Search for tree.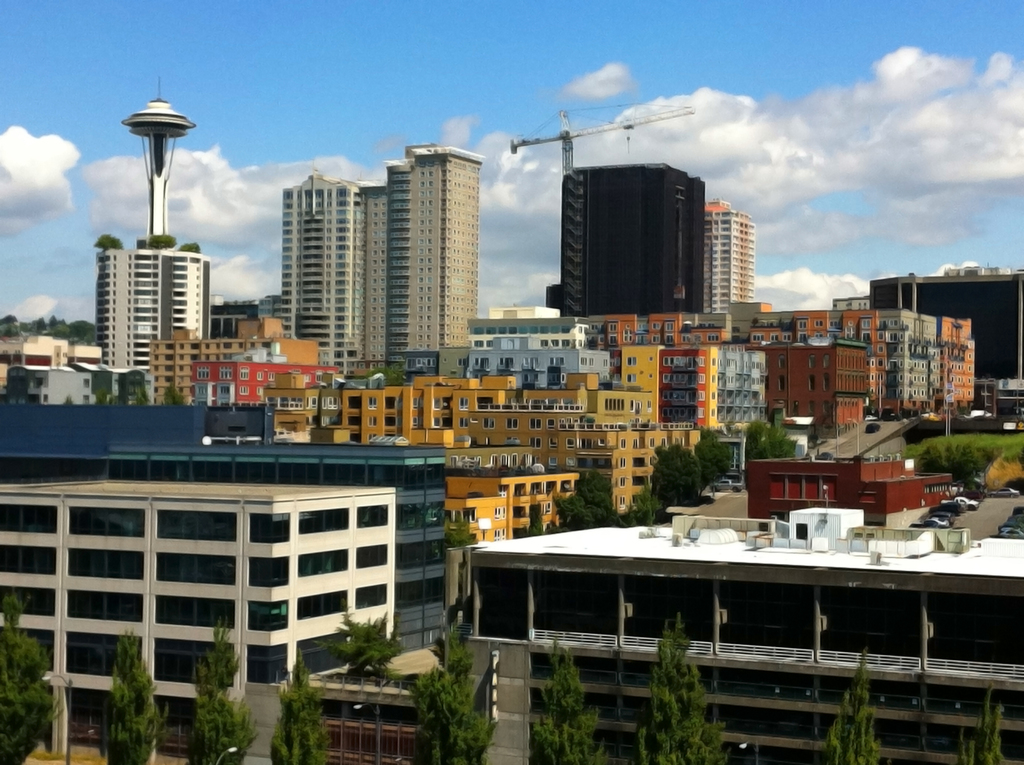
Found at select_region(636, 615, 730, 764).
